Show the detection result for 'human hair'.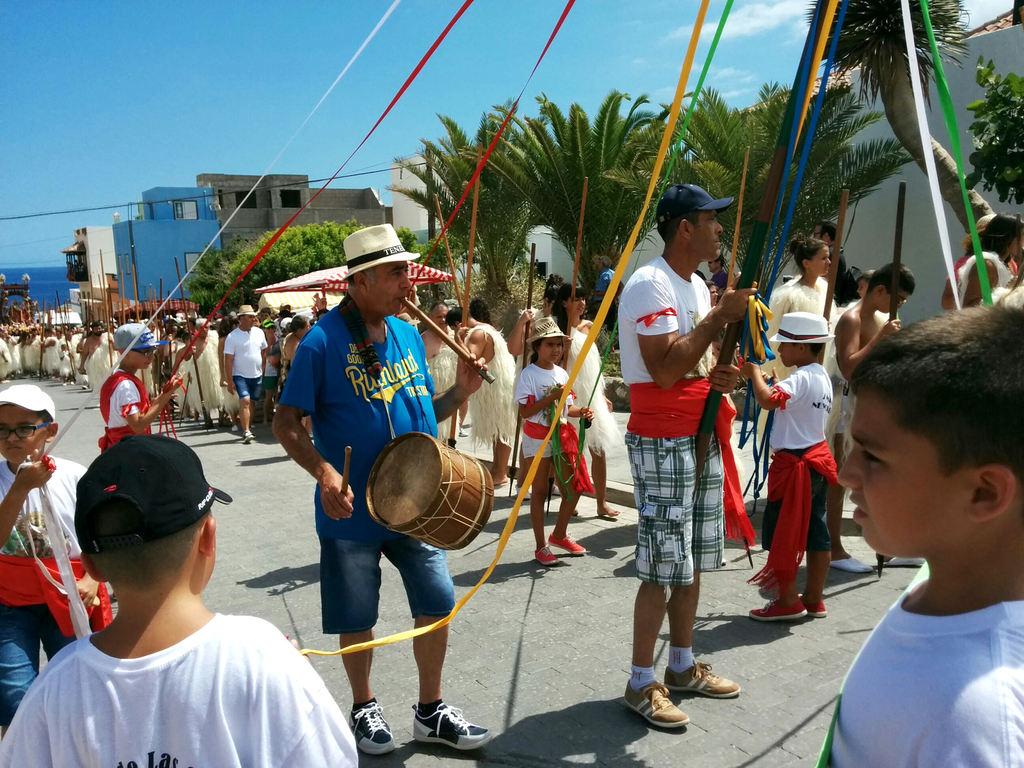
{"left": 472, "top": 297, "right": 490, "bottom": 324}.
